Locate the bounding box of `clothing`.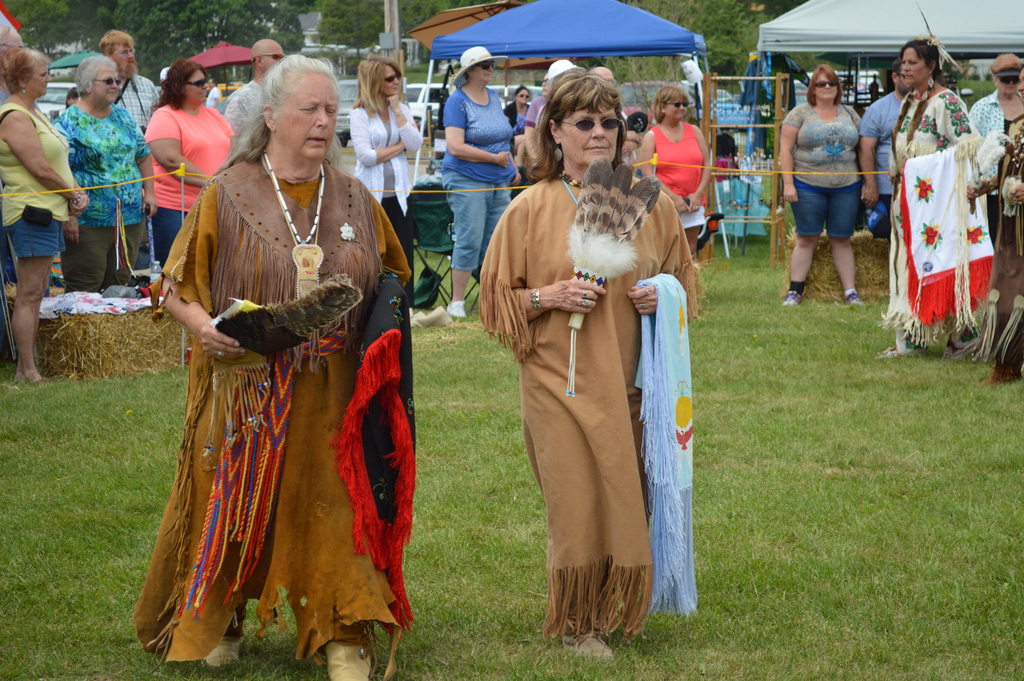
Bounding box: pyautogui.locateOnScreen(858, 90, 896, 210).
